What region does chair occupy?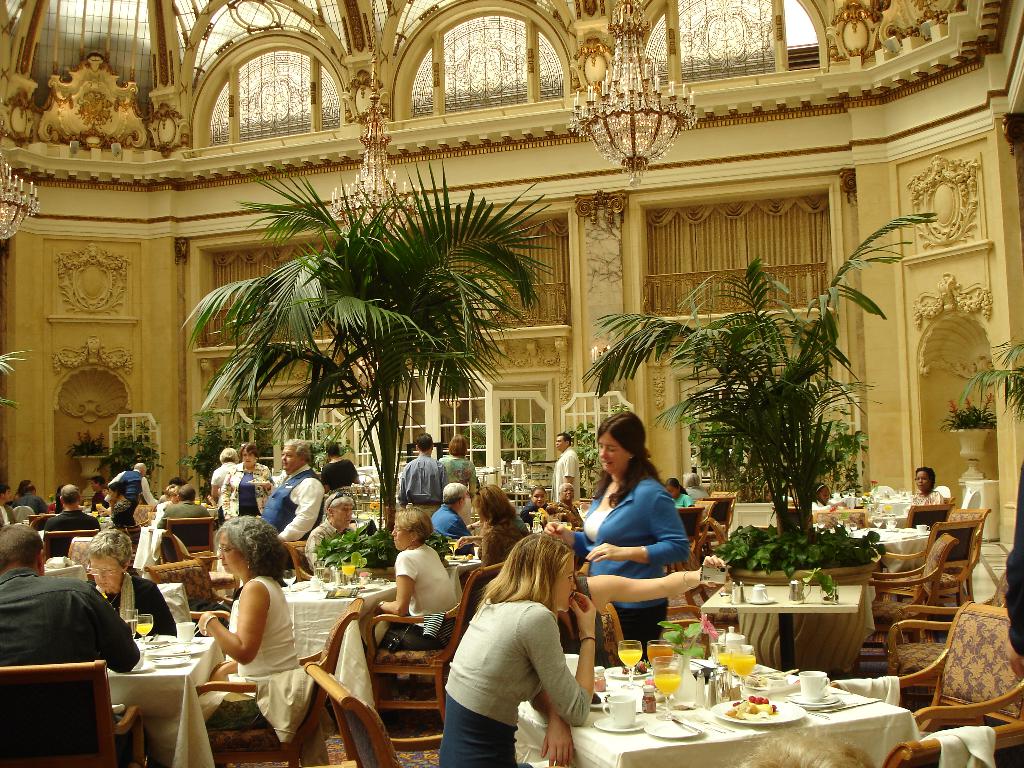
(888, 521, 981, 610).
